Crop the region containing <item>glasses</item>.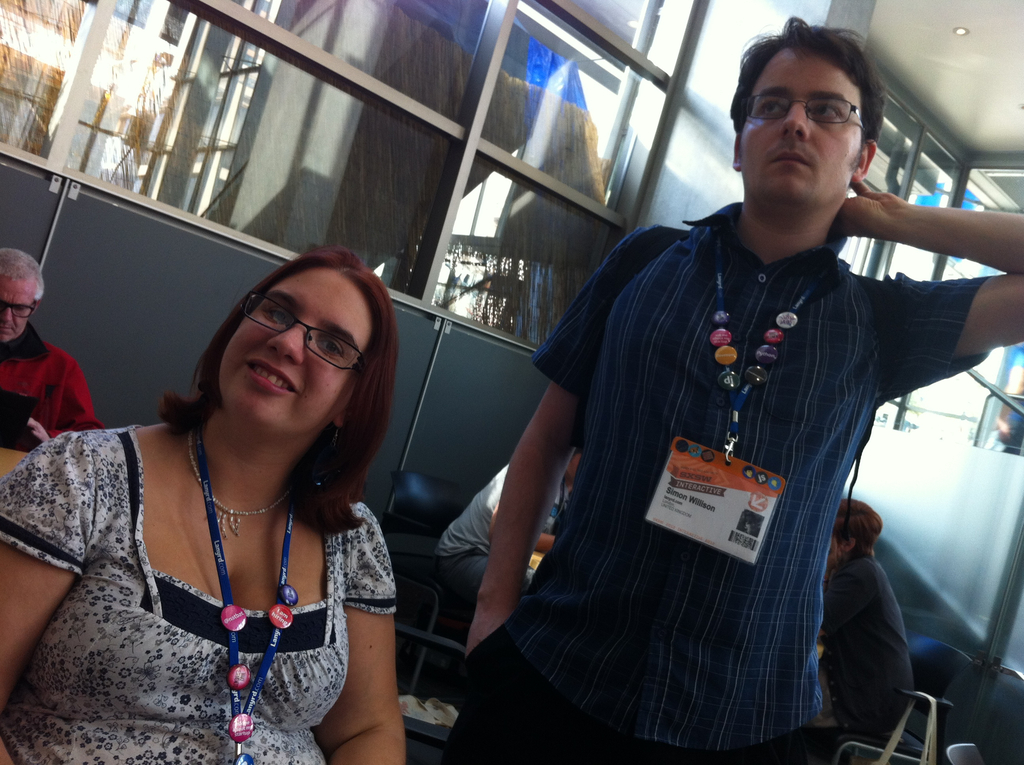
Crop region: (246,296,369,376).
